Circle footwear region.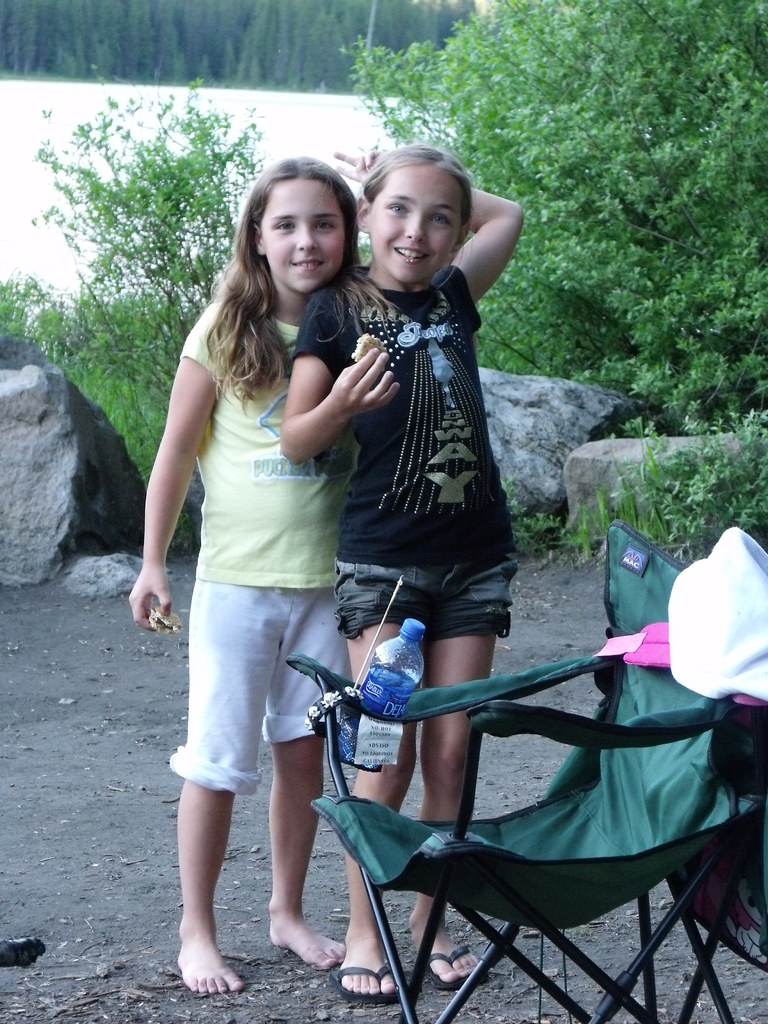
Region: crop(423, 944, 493, 991).
